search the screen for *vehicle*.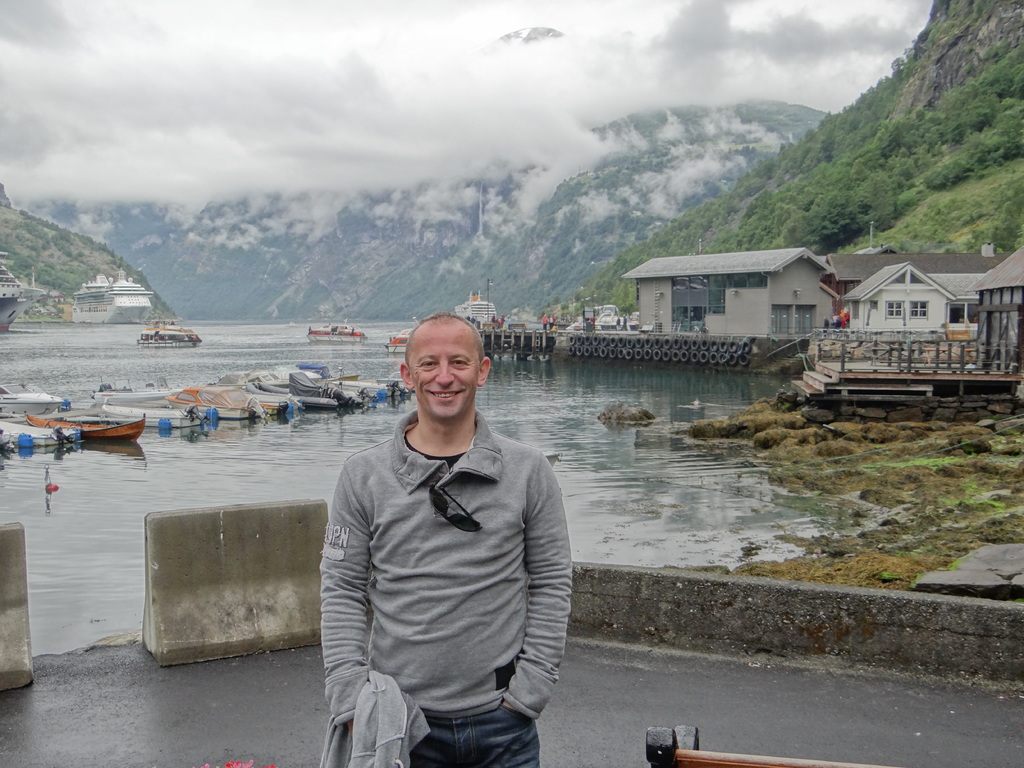
Found at detection(73, 268, 155, 328).
